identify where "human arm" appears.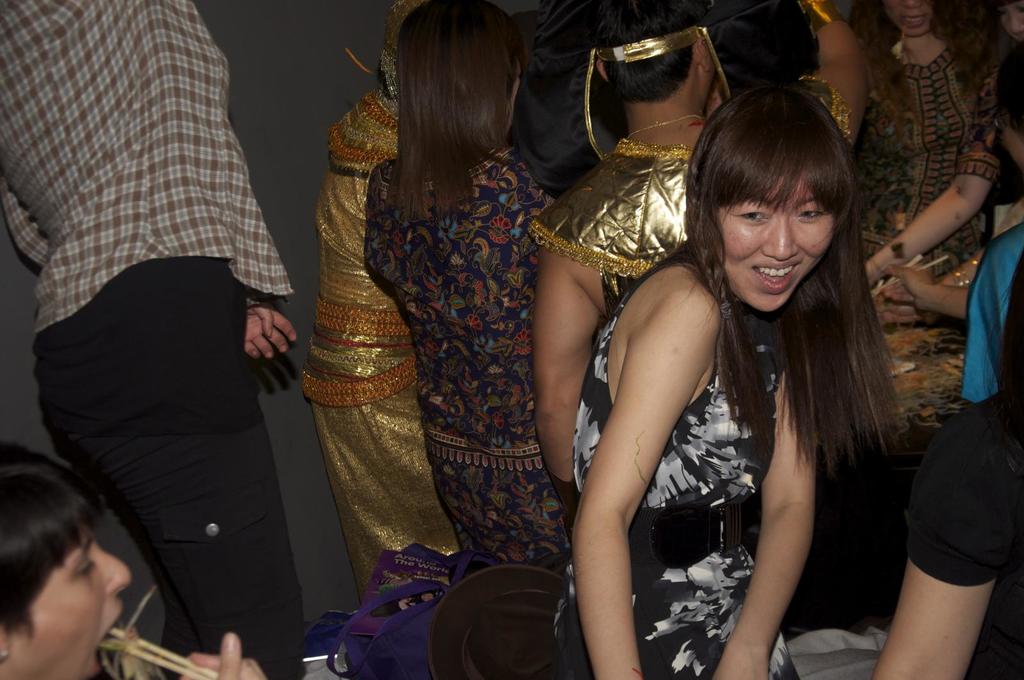
Appears at <region>706, 358, 813, 679</region>.
